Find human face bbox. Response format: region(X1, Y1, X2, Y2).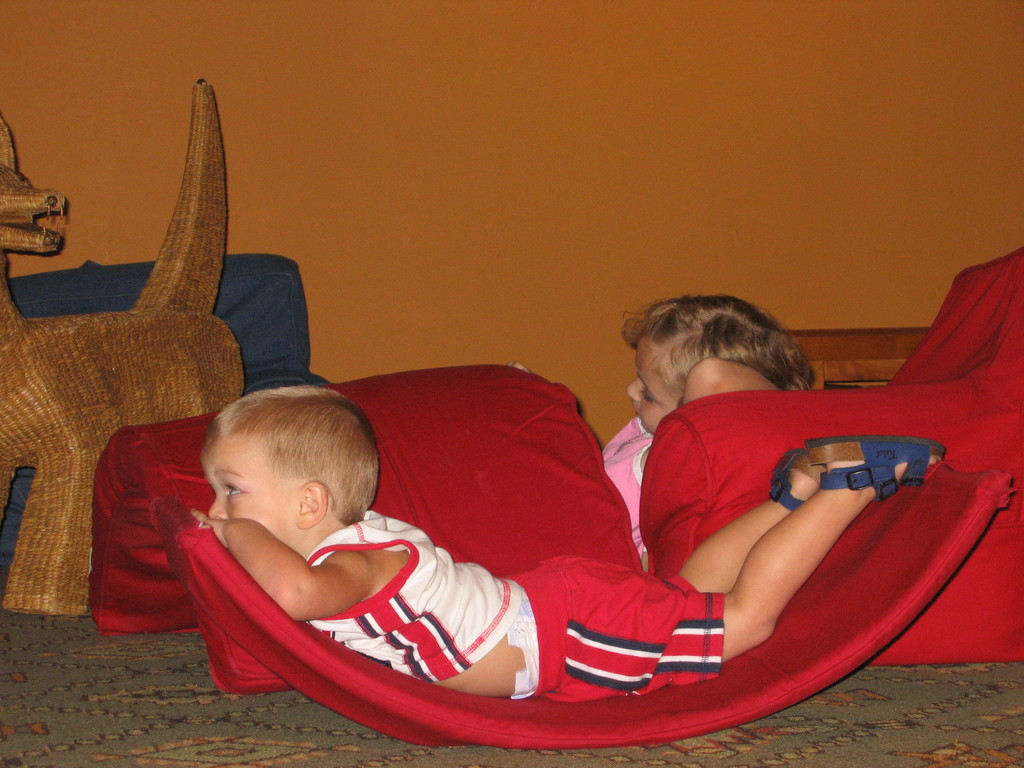
region(200, 444, 299, 552).
